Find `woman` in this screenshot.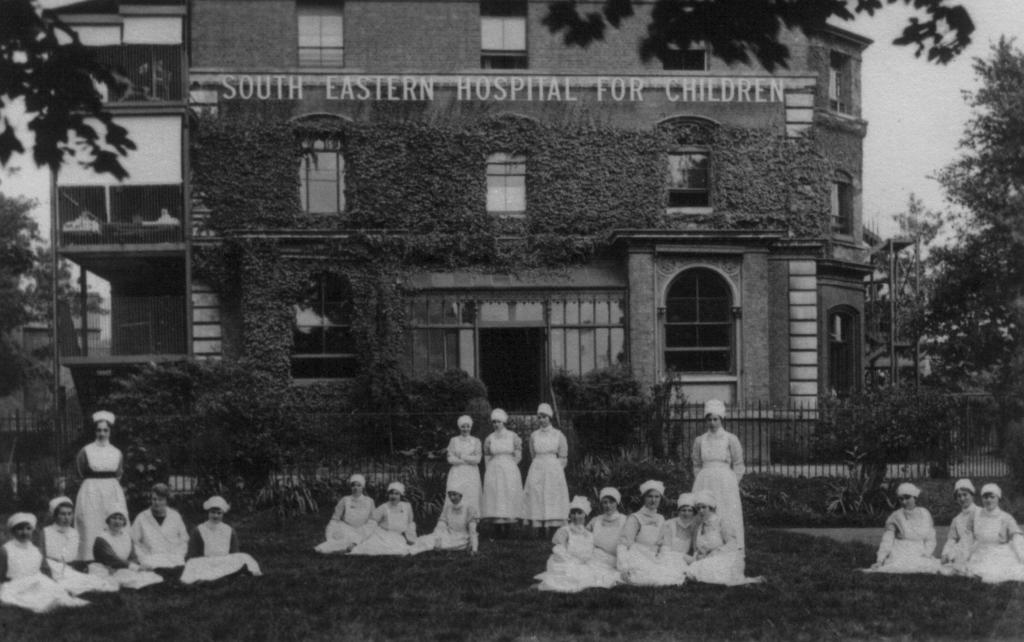
The bounding box for `woman` is [71,409,137,565].
